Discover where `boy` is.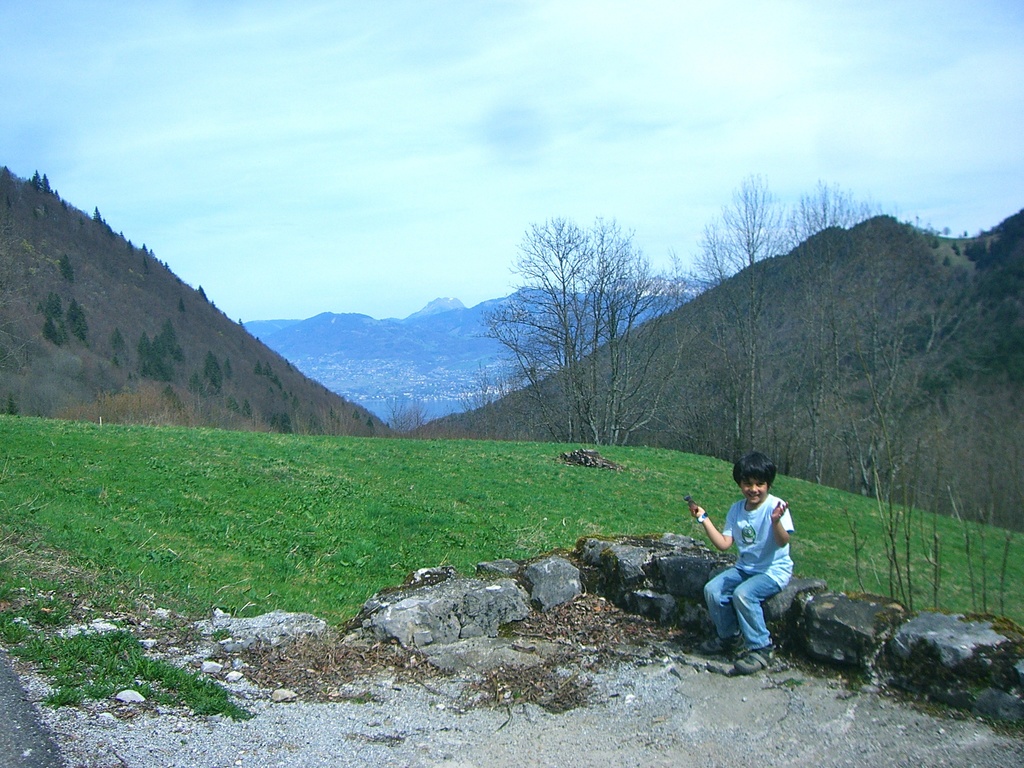
Discovered at x1=691, y1=461, x2=796, y2=679.
